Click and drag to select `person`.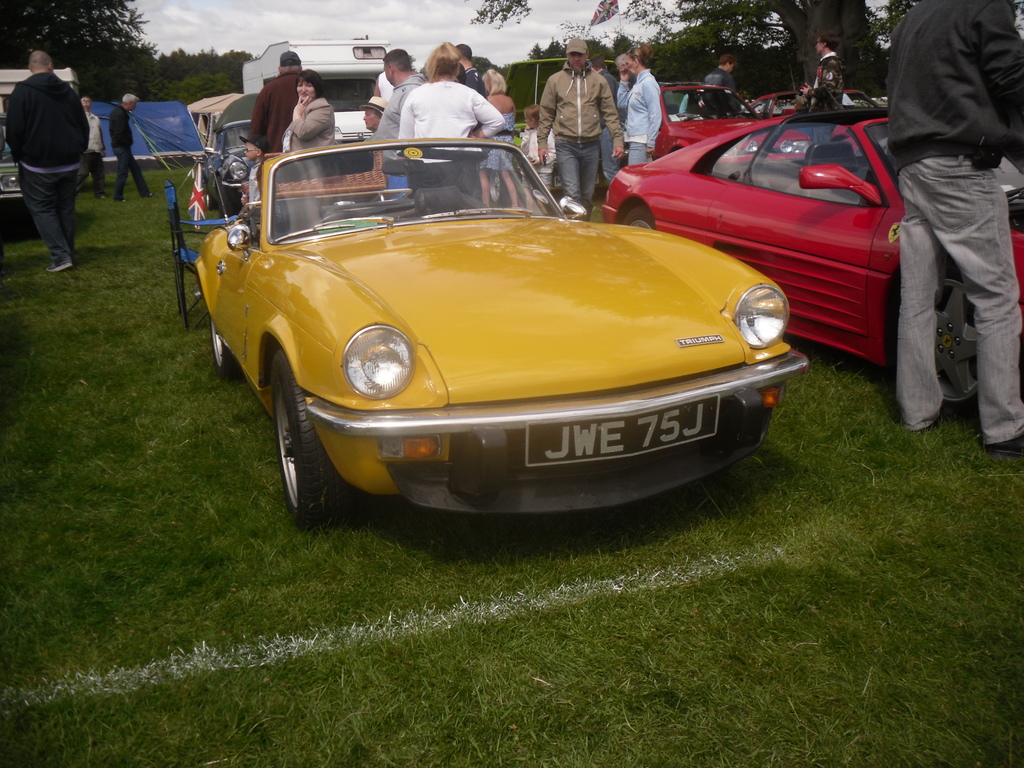
Selection: (400,40,505,198).
